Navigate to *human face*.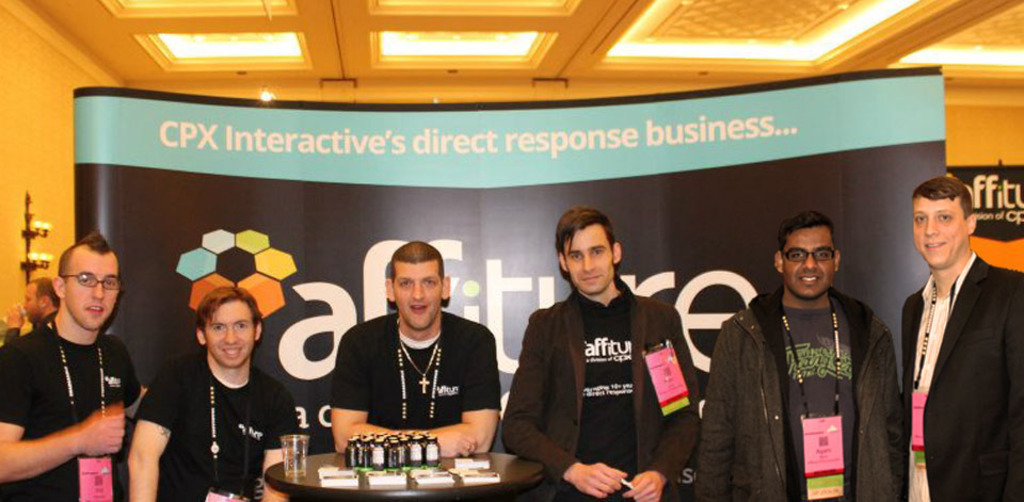
Navigation target: {"left": 565, "top": 224, "right": 613, "bottom": 292}.
